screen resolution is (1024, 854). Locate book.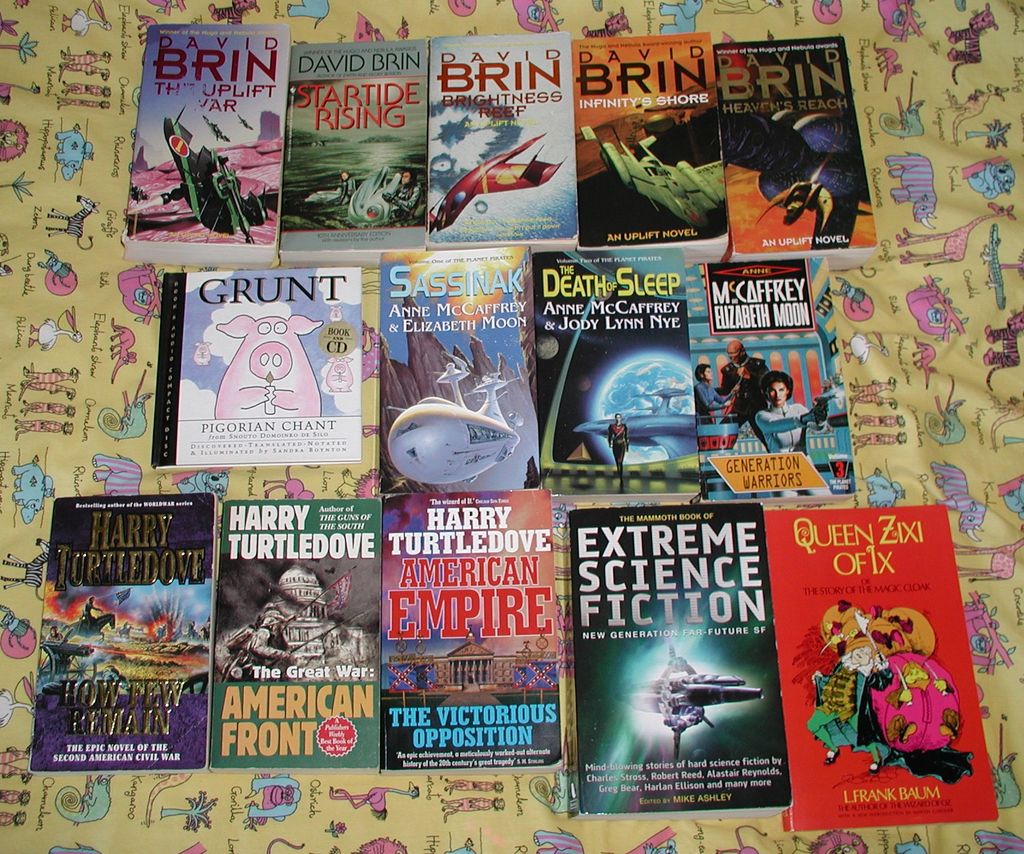
(left=28, top=492, right=215, bottom=777).
